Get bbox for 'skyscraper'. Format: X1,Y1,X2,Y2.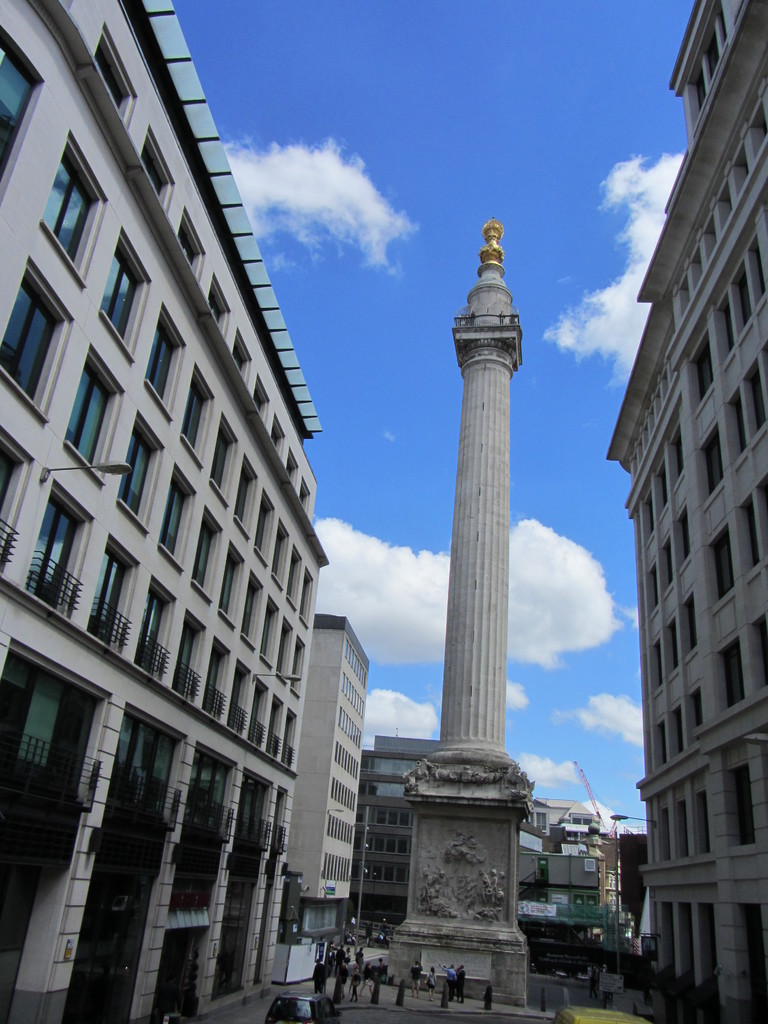
332,733,461,964.
